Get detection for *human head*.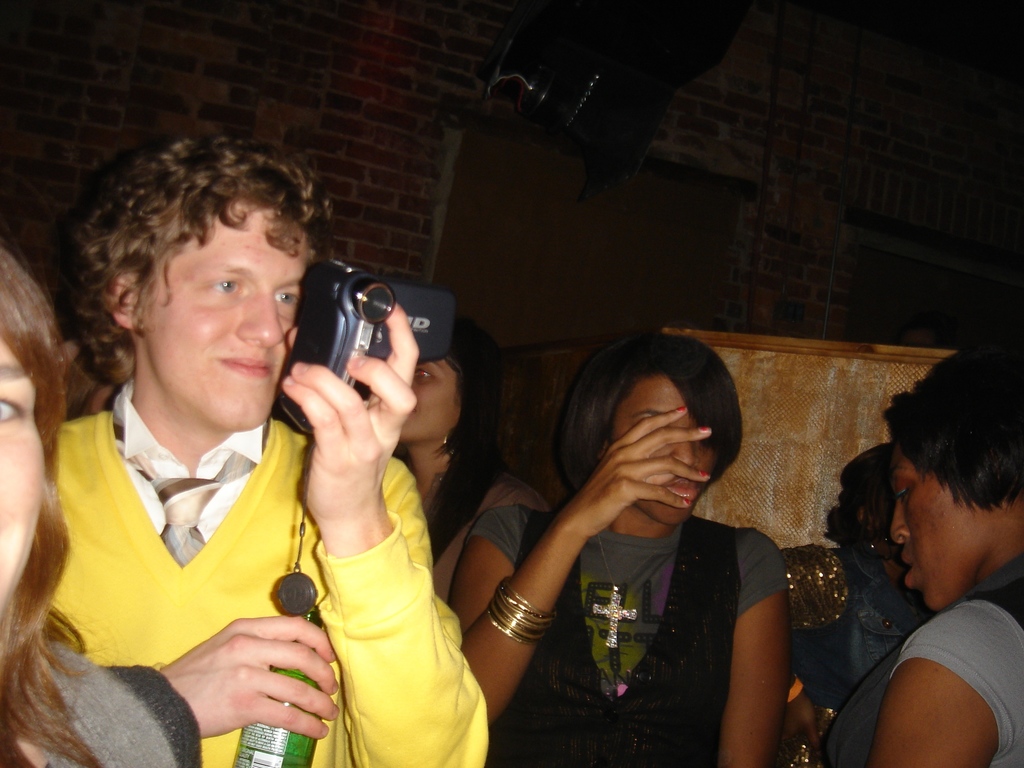
Detection: bbox(552, 332, 746, 531).
